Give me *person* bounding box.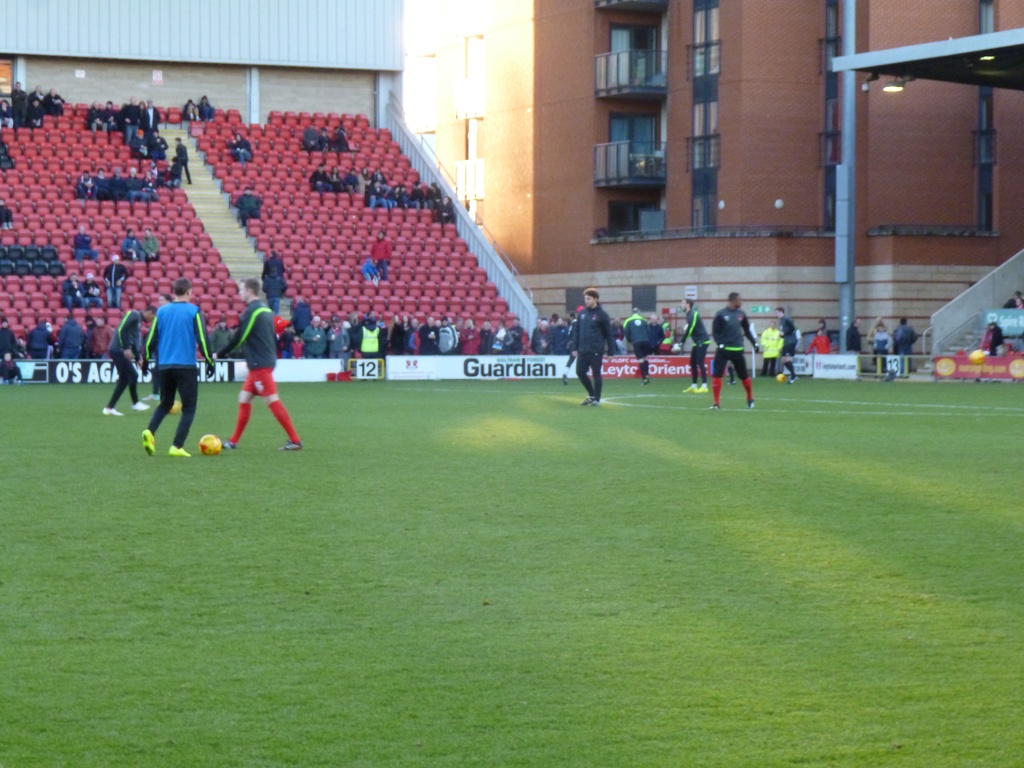
<region>0, 321, 19, 385</region>.
